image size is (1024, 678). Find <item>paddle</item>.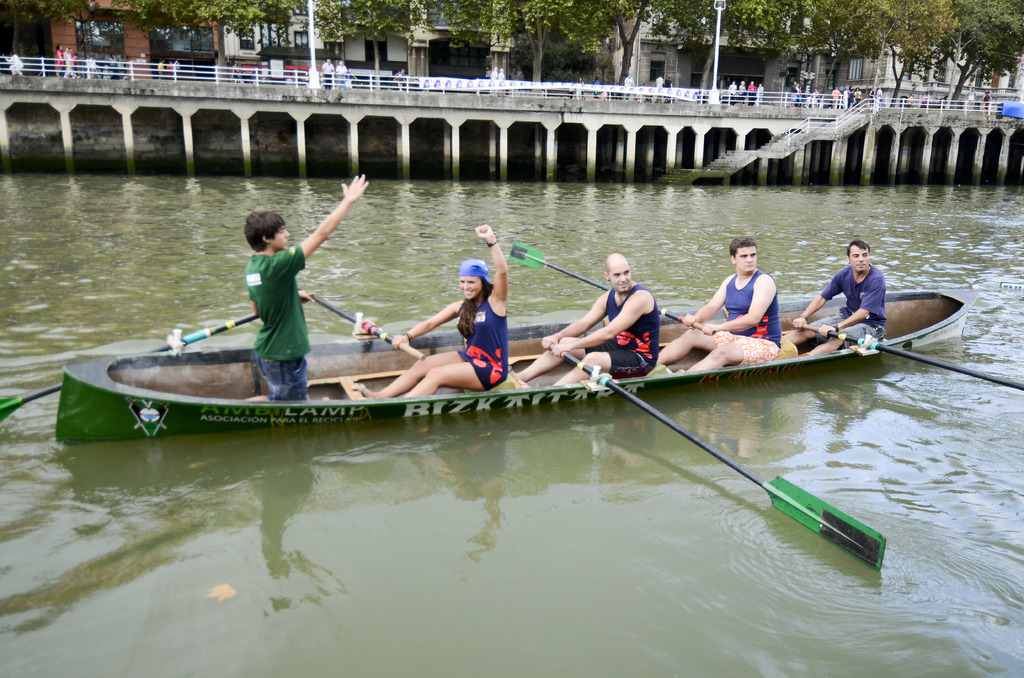
564:350:888:569.
